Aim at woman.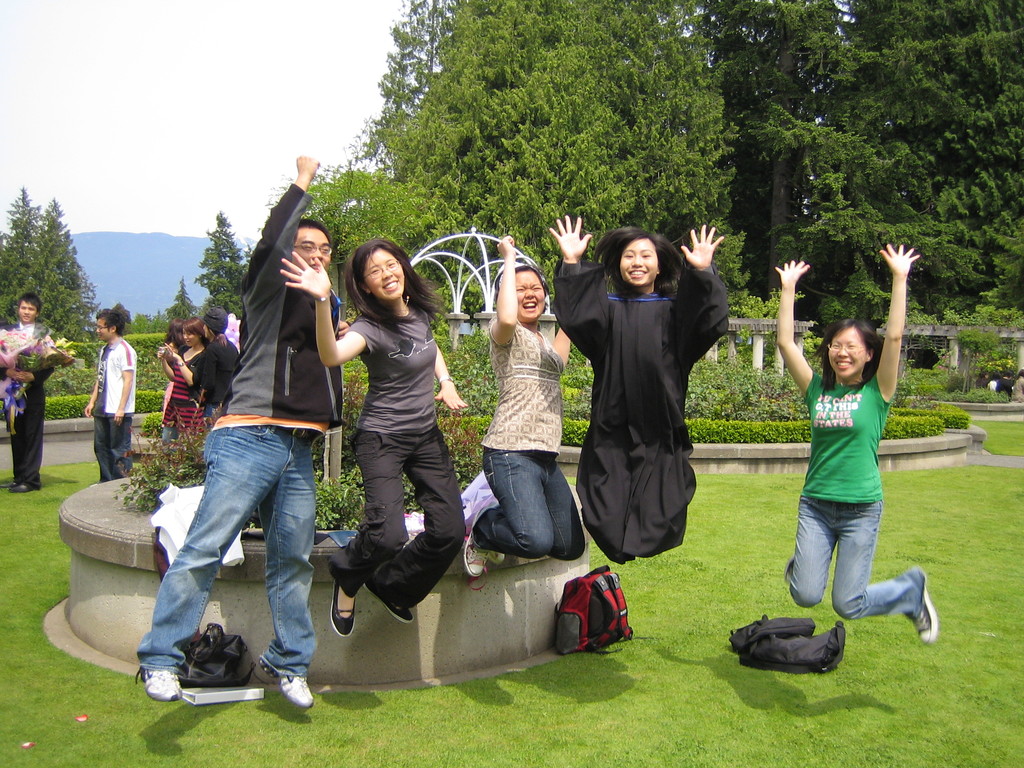
Aimed at locate(772, 241, 934, 648).
